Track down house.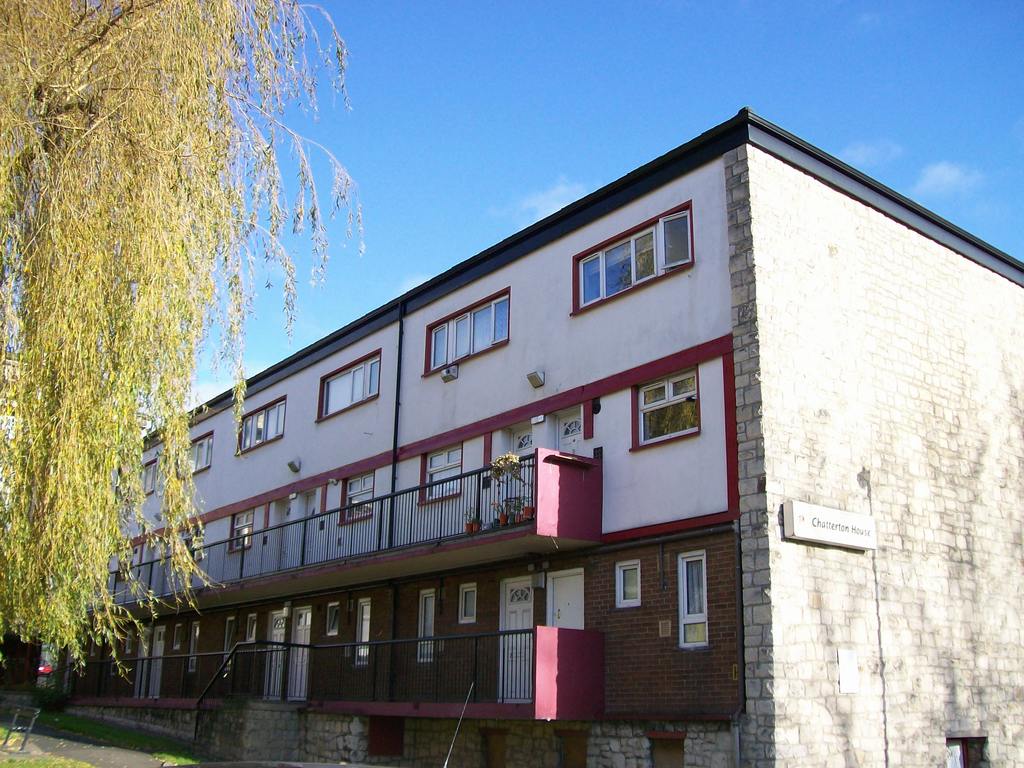
Tracked to BBox(190, 306, 396, 732).
